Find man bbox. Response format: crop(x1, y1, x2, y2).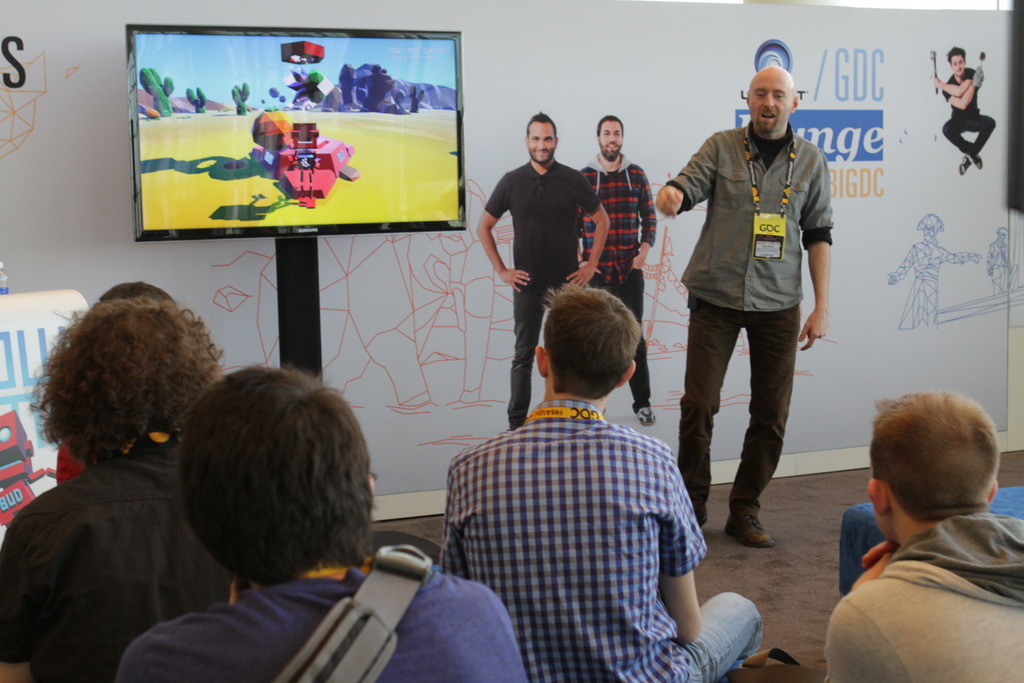
crop(575, 110, 659, 428).
